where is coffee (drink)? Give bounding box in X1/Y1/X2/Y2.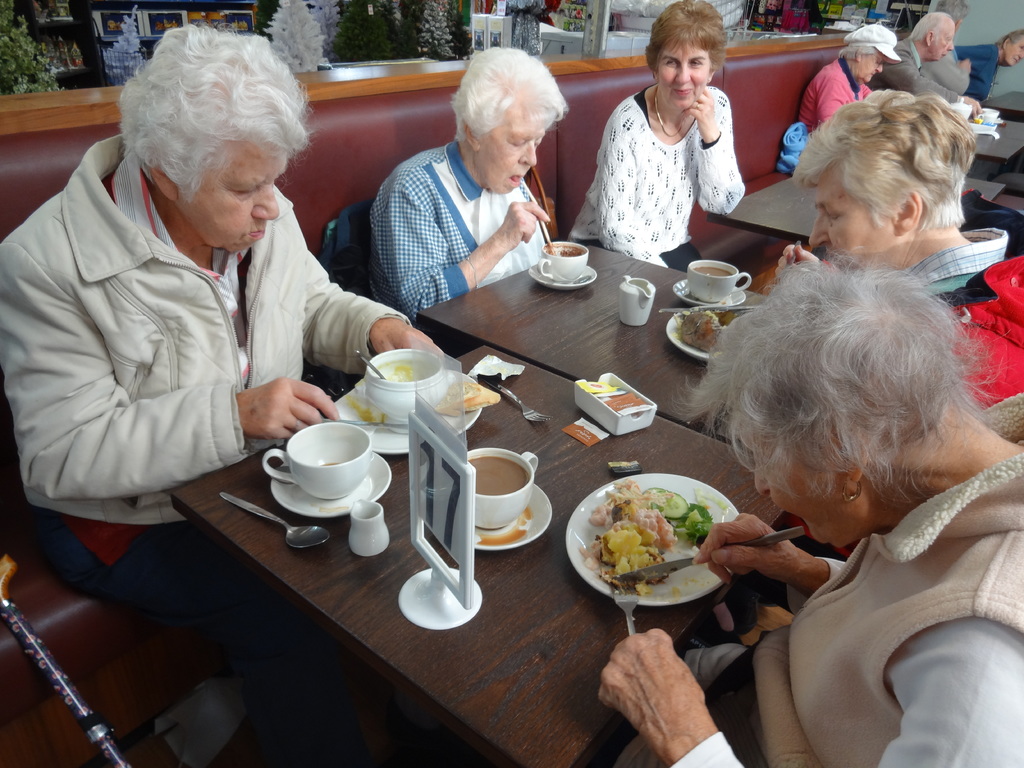
694/261/732/280.
